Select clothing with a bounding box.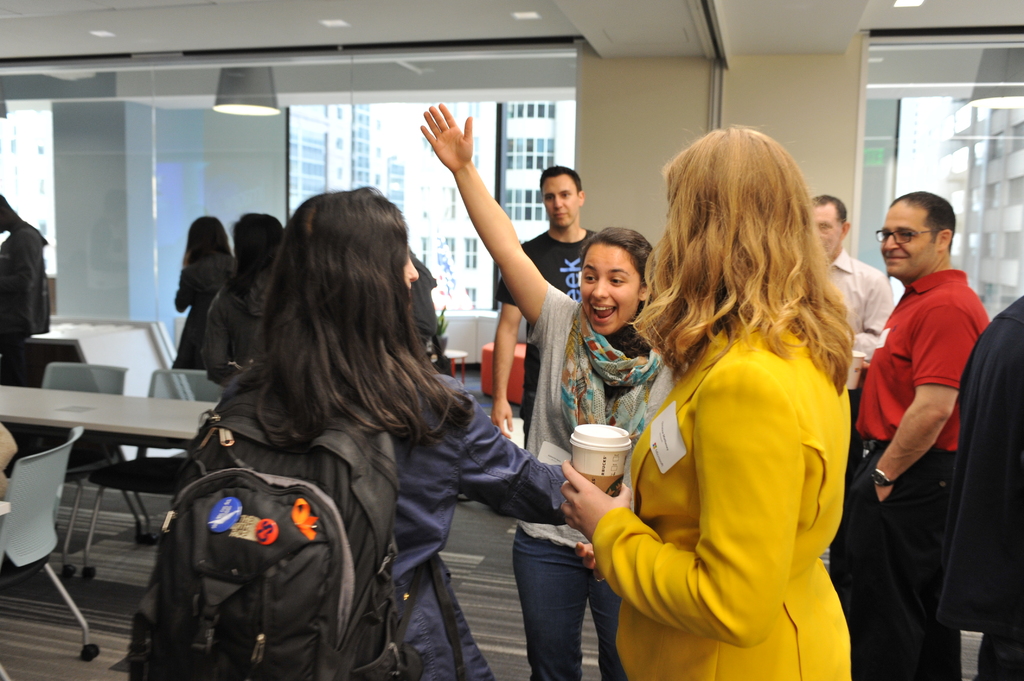
{"x1": 228, "y1": 364, "x2": 568, "y2": 680}.
